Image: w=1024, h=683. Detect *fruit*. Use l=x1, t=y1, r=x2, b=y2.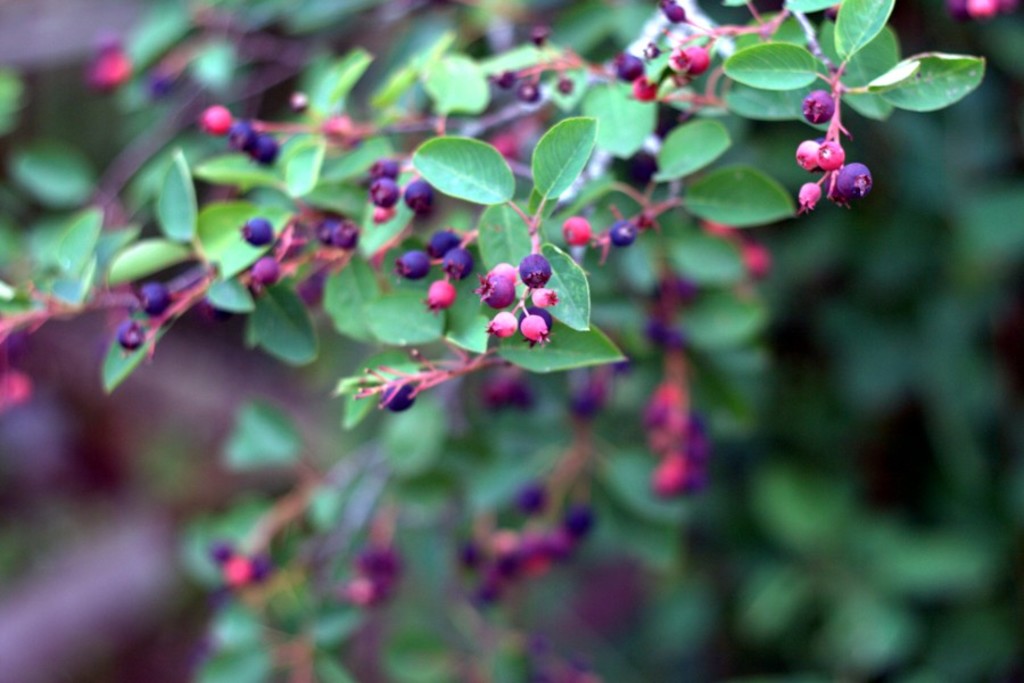
l=626, t=72, r=656, b=104.
